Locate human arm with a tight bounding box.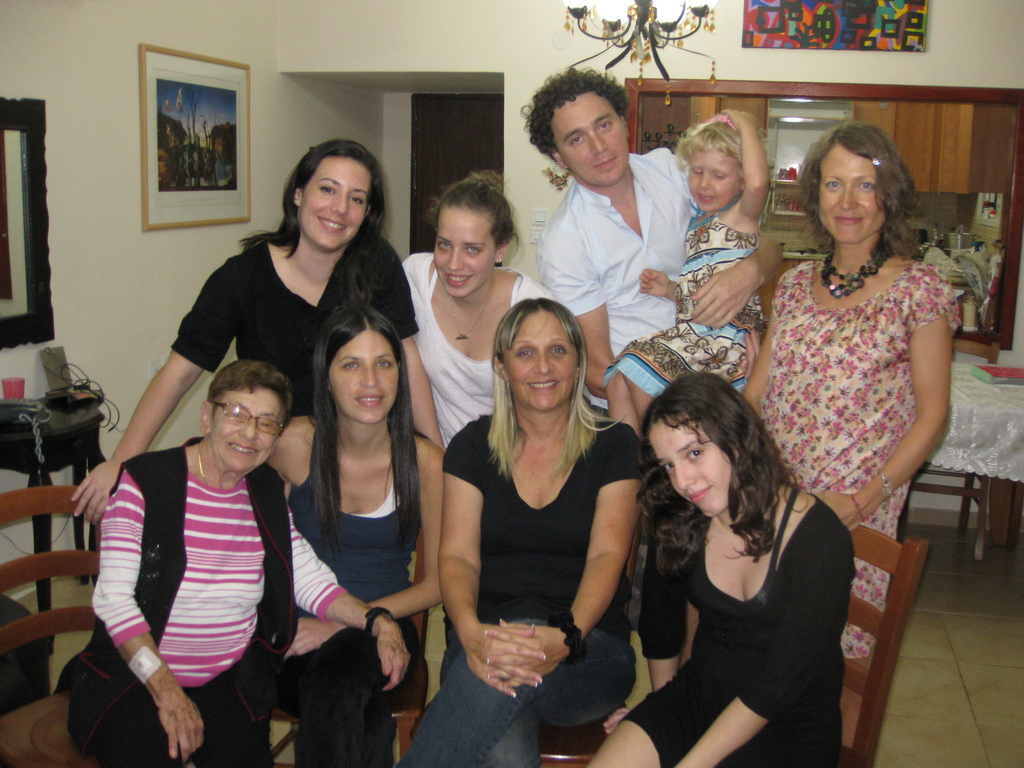
(x1=813, y1=269, x2=962, y2=538).
